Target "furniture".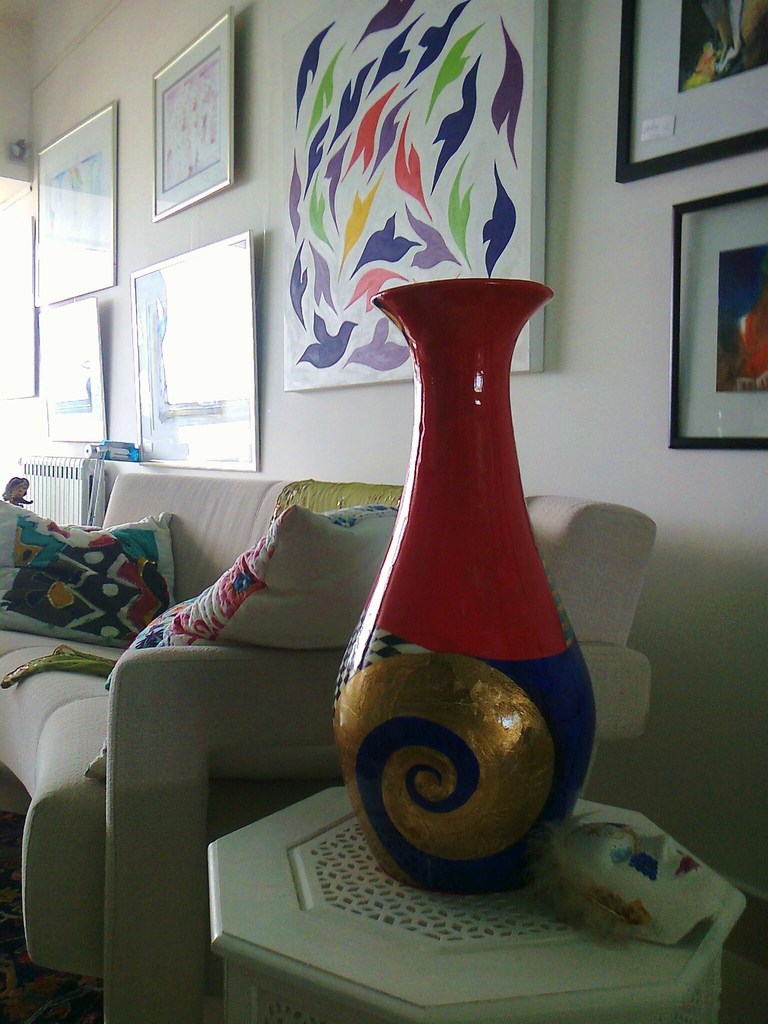
Target region: detection(210, 785, 742, 1023).
